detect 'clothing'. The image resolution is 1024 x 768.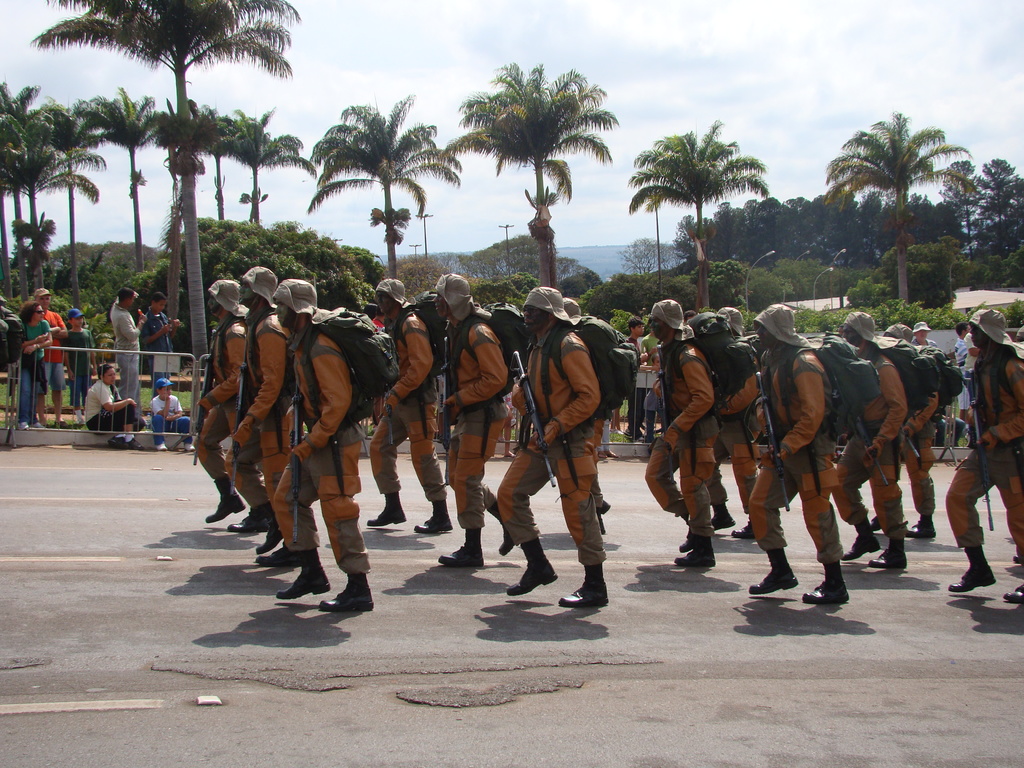
crop(84, 381, 133, 449).
